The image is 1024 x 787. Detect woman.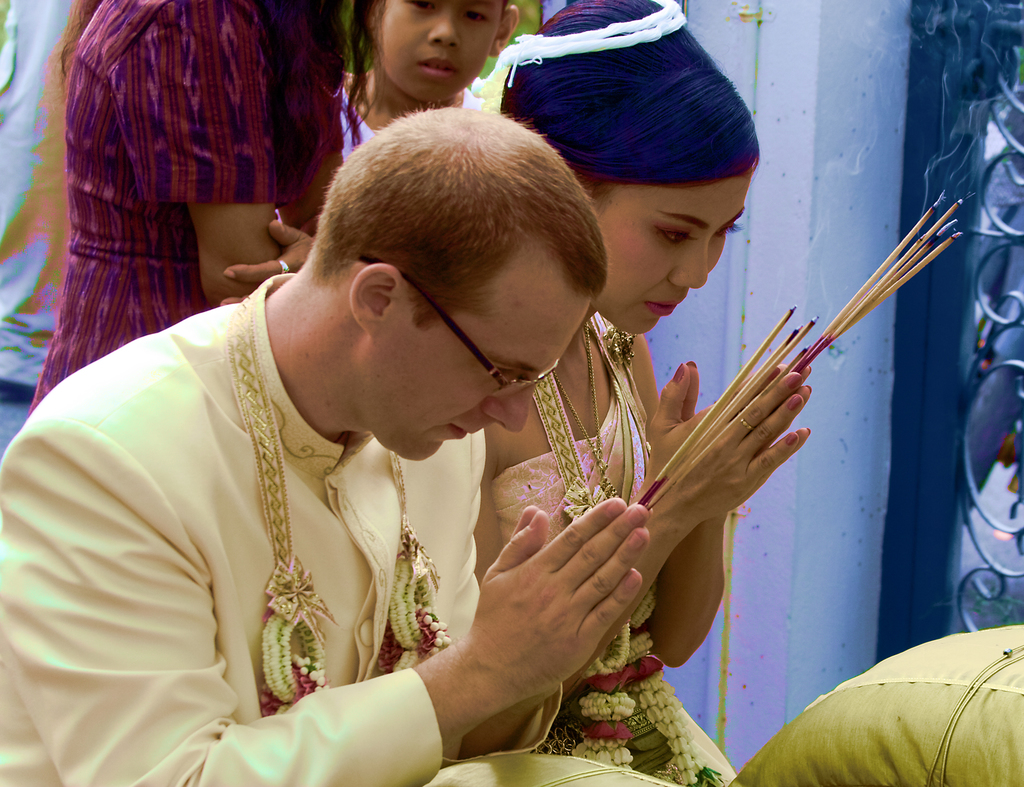
Detection: crop(20, 8, 329, 438).
